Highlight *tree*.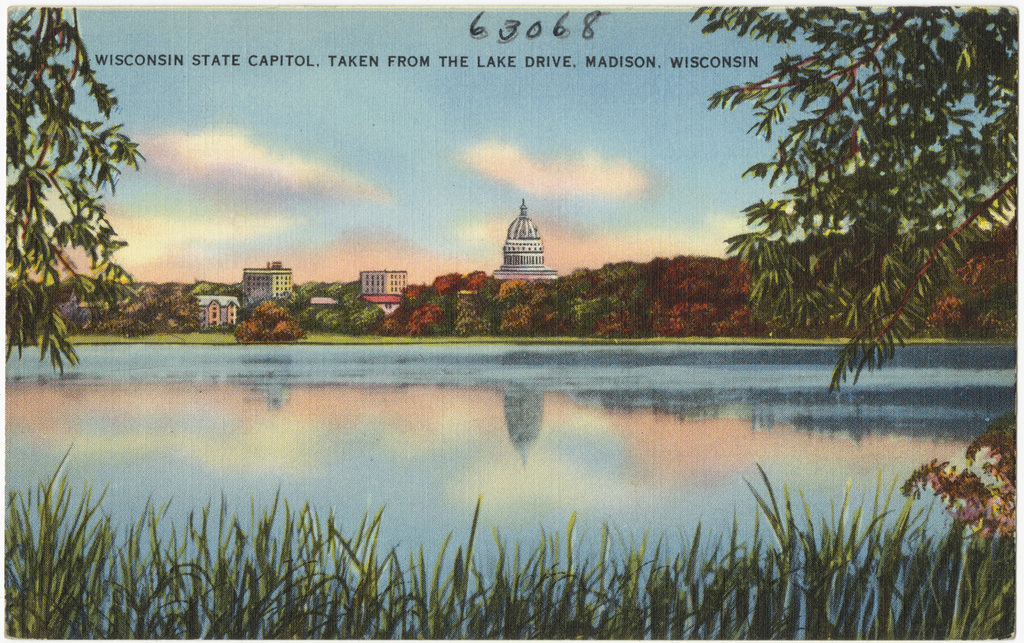
Highlighted region: detection(0, 0, 145, 373).
